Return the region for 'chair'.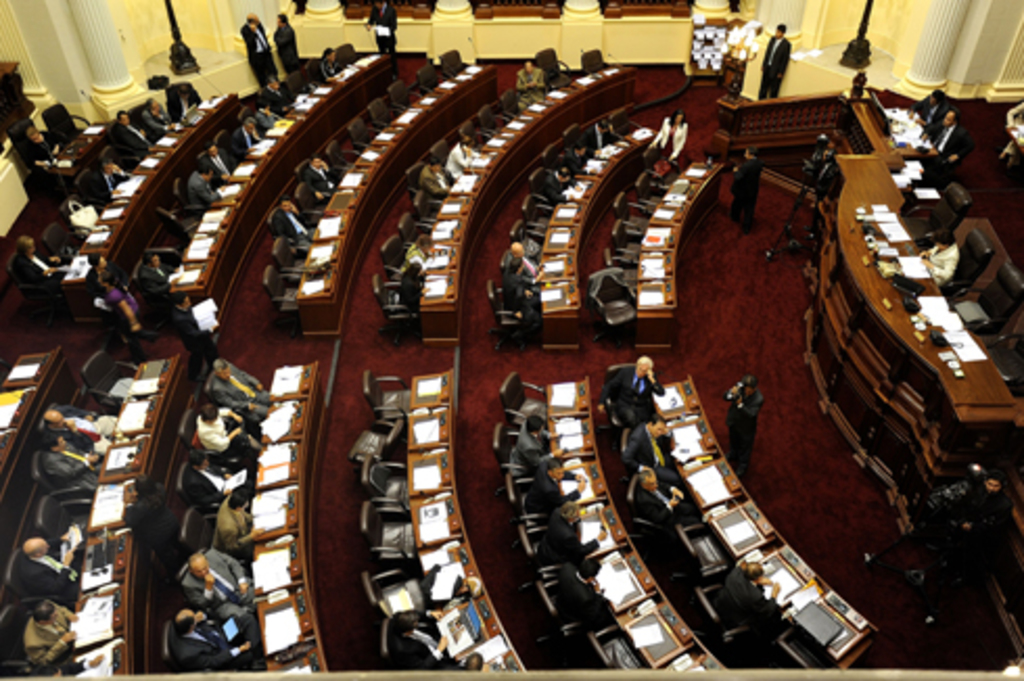
<box>40,100,88,148</box>.
